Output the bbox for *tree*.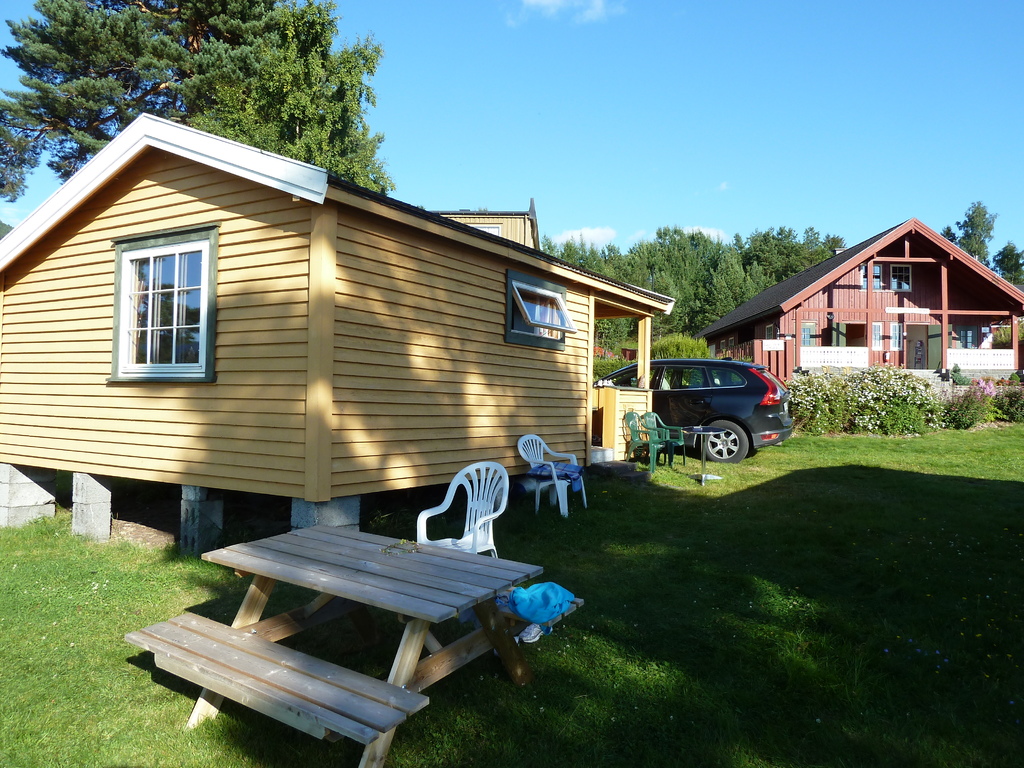
658,229,716,327.
